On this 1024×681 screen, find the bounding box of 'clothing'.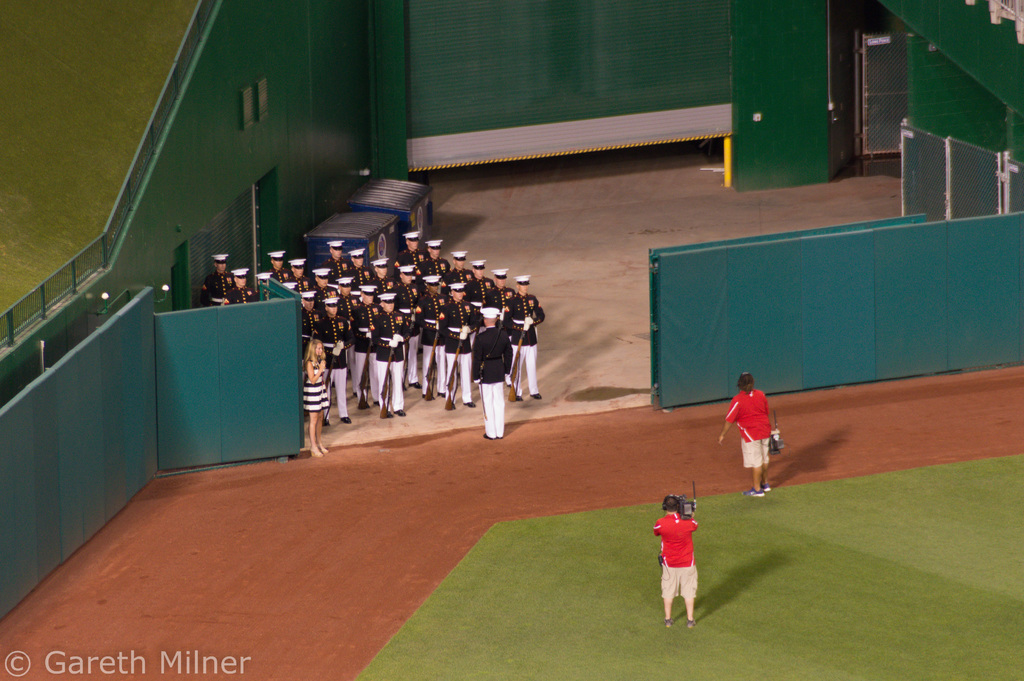
Bounding box: <bbox>223, 288, 255, 306</bbox>.
